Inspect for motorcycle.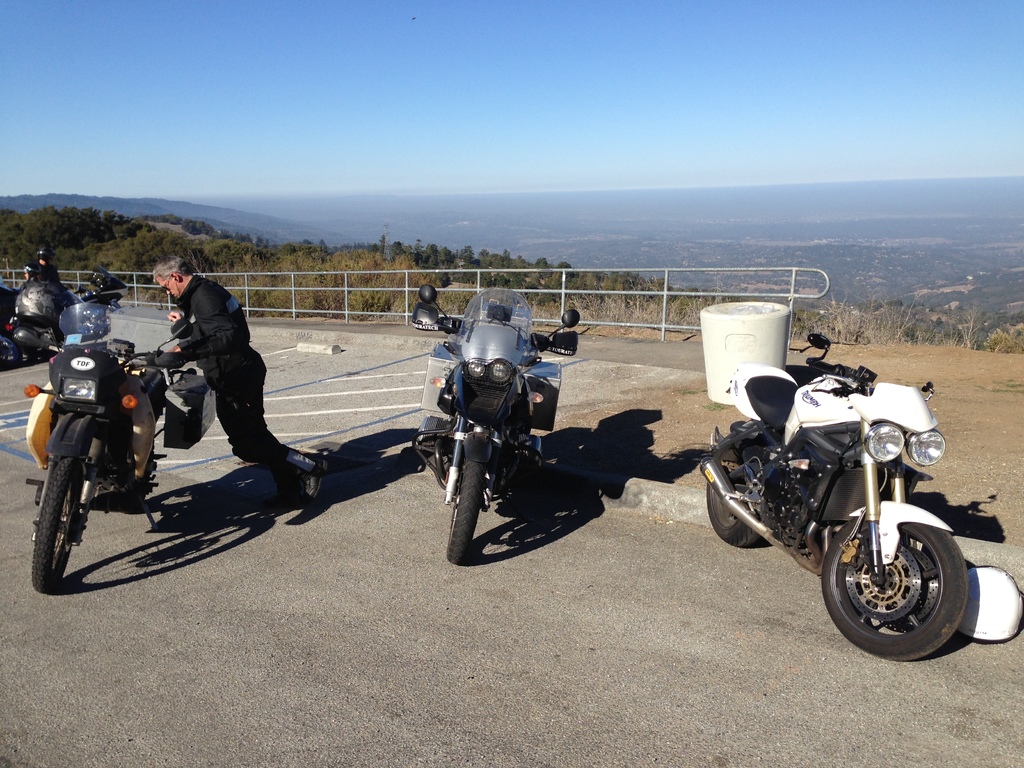
Inspection: [left=26, top=301, right=199, bottom=595].
